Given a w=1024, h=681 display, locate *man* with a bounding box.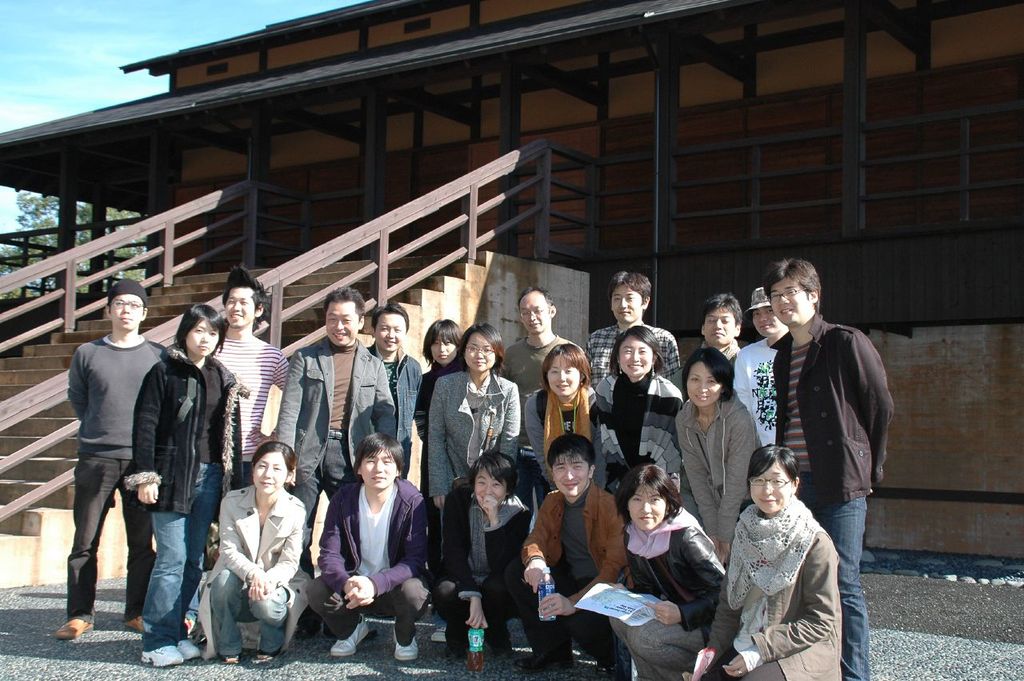
Located: {"left": 697, "top": 286, "right": 729, "bottom": 365}.
